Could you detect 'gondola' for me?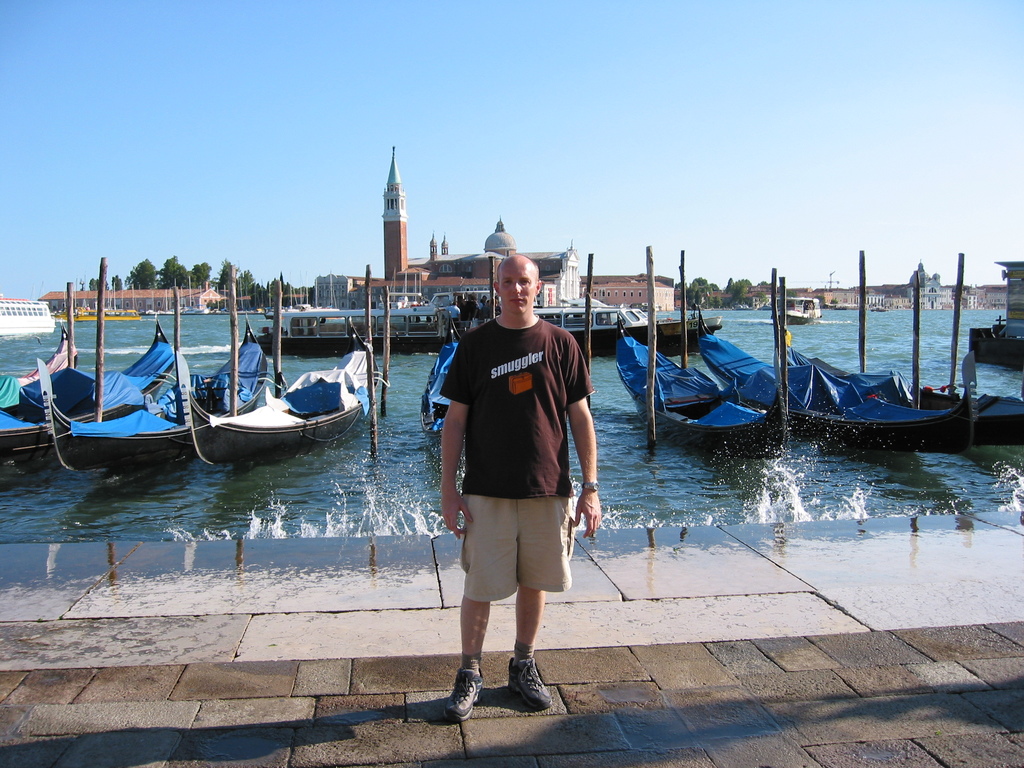
Detection result: BBox(611, 310, 793, 486).
